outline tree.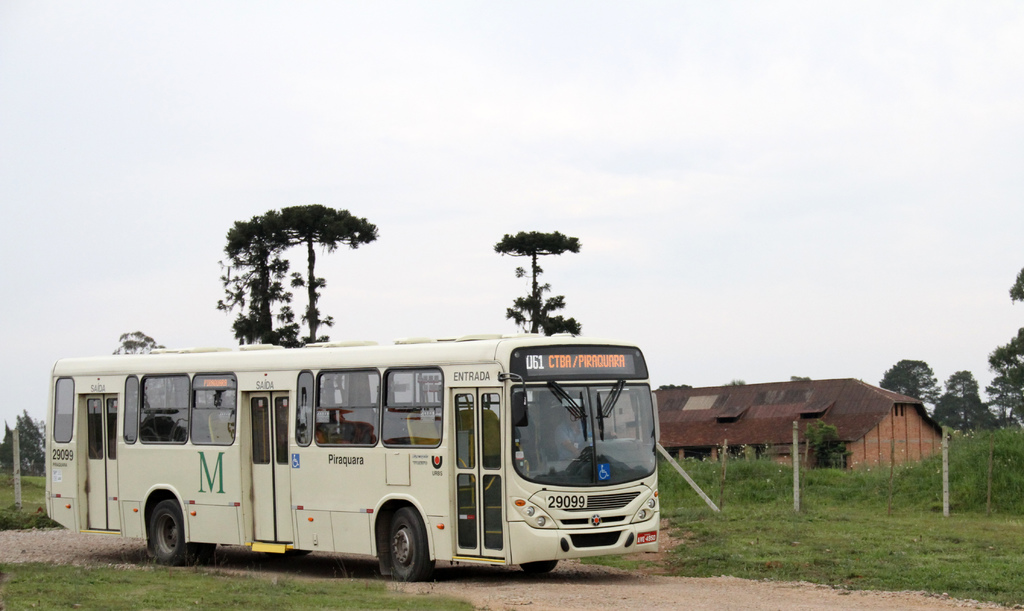
Outline: {"x1": 934, "y1": 371, "x2": 993, "y2": 431}.
